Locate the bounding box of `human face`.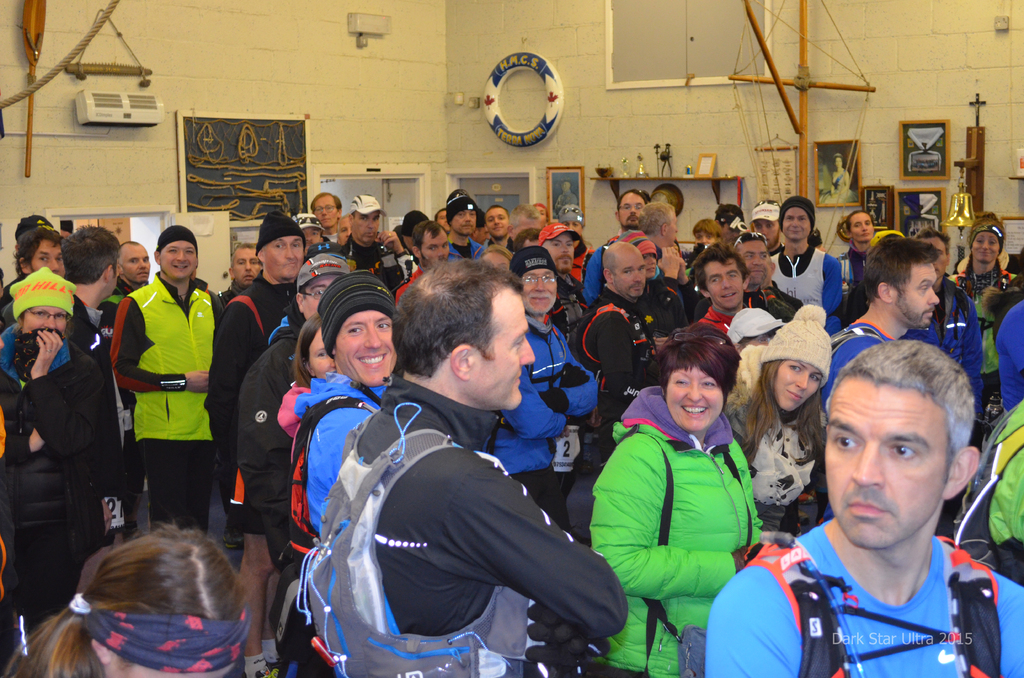
Bounding box: 851 211 872 239.
